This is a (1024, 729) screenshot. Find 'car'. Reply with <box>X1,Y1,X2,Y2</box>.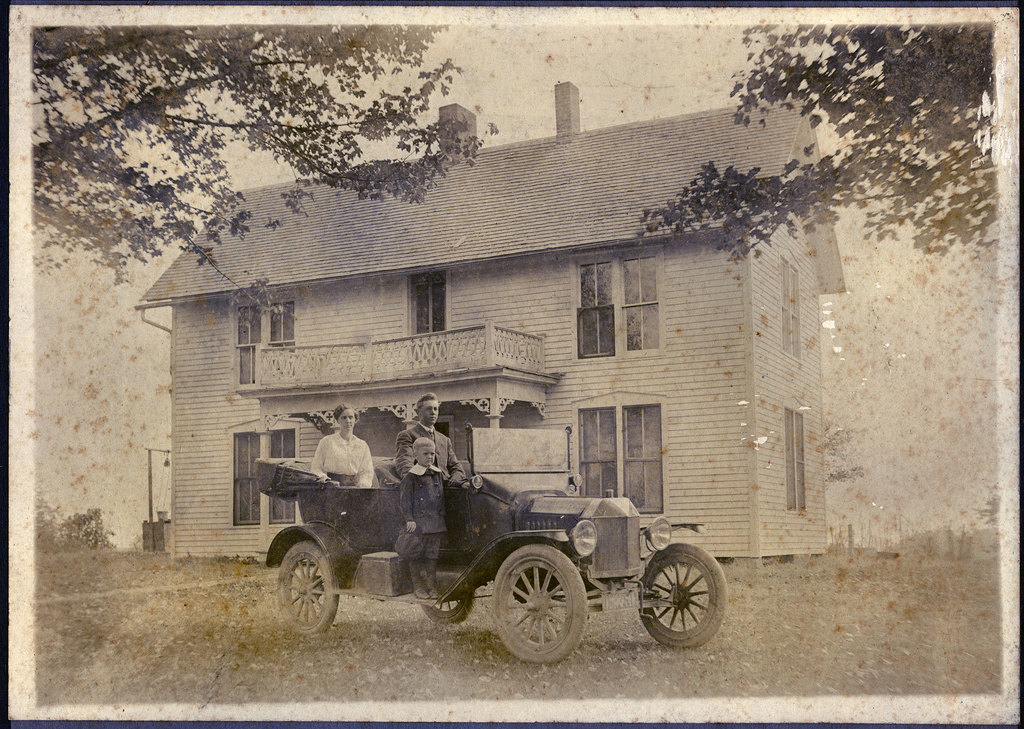
<box>256,448,731,666</box>.
